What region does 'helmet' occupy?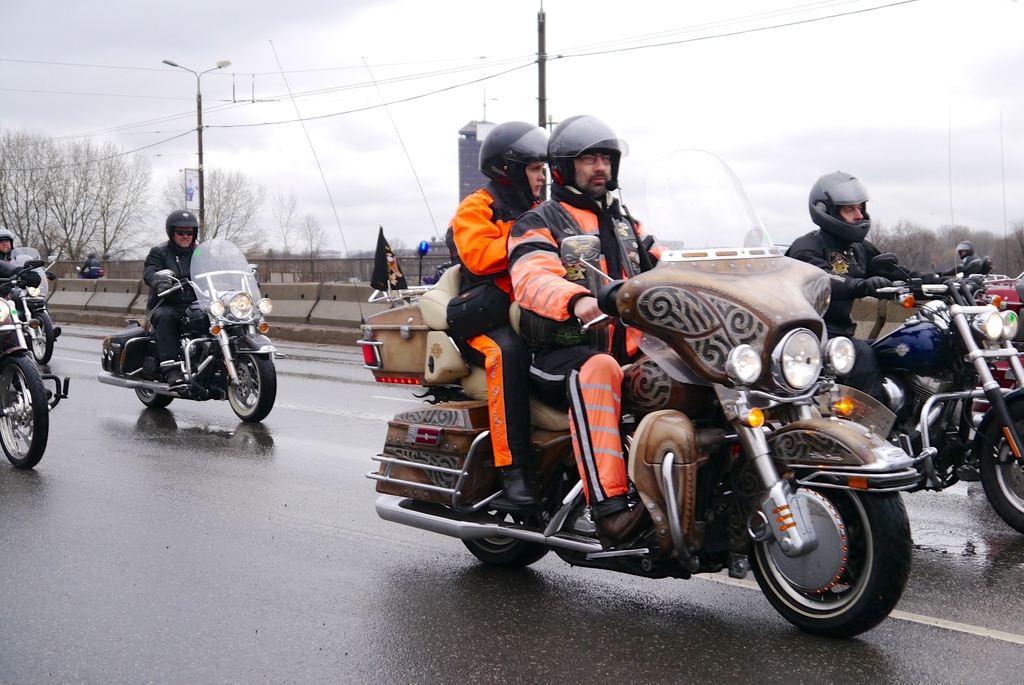
Rect(0, 232, 13, 257).
